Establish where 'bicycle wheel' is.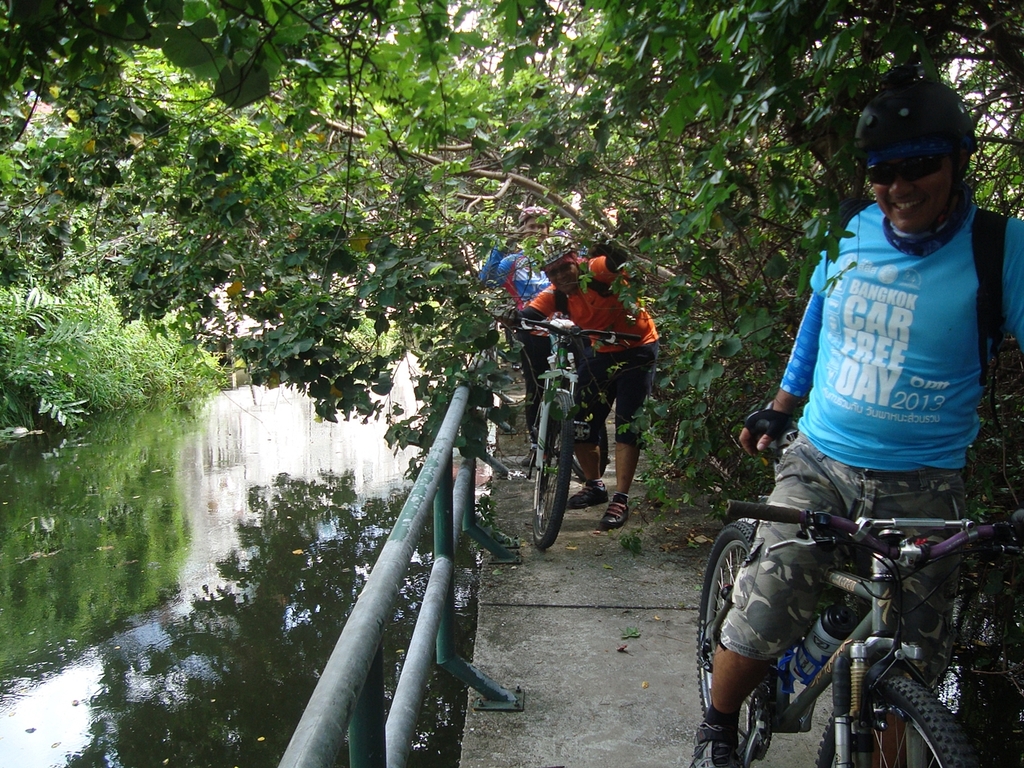
Established at <region>814, 673, 981, 767</region>.
